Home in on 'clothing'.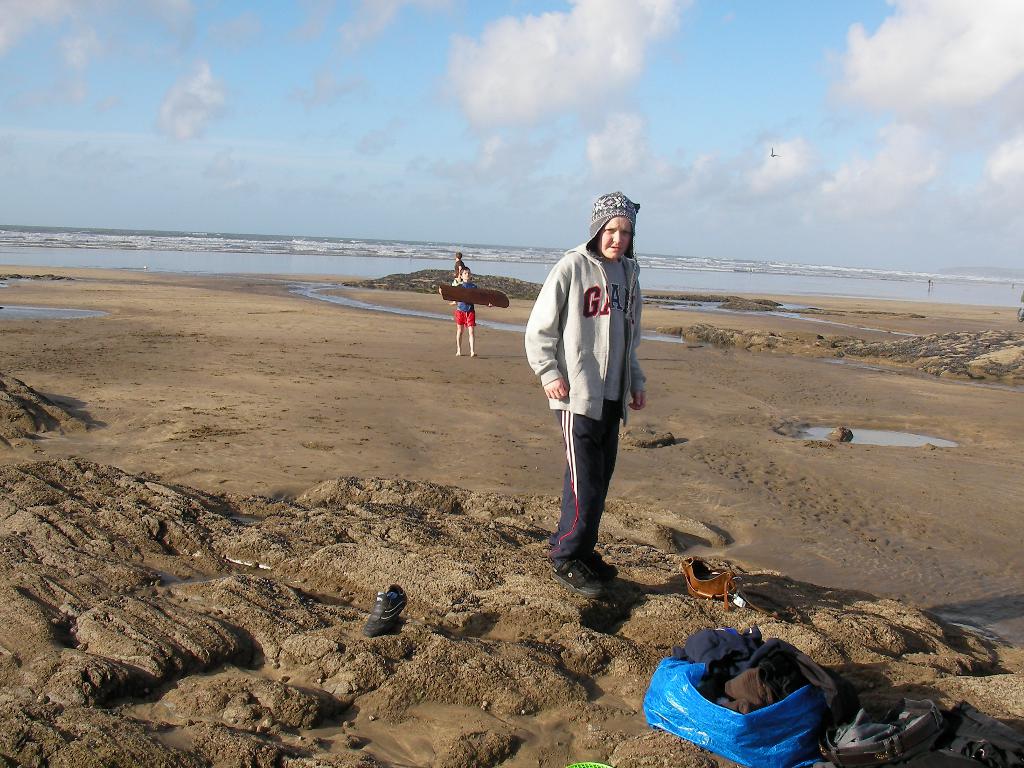
Homed in at (x1=438, y1=260, x2=479, y2=331).
